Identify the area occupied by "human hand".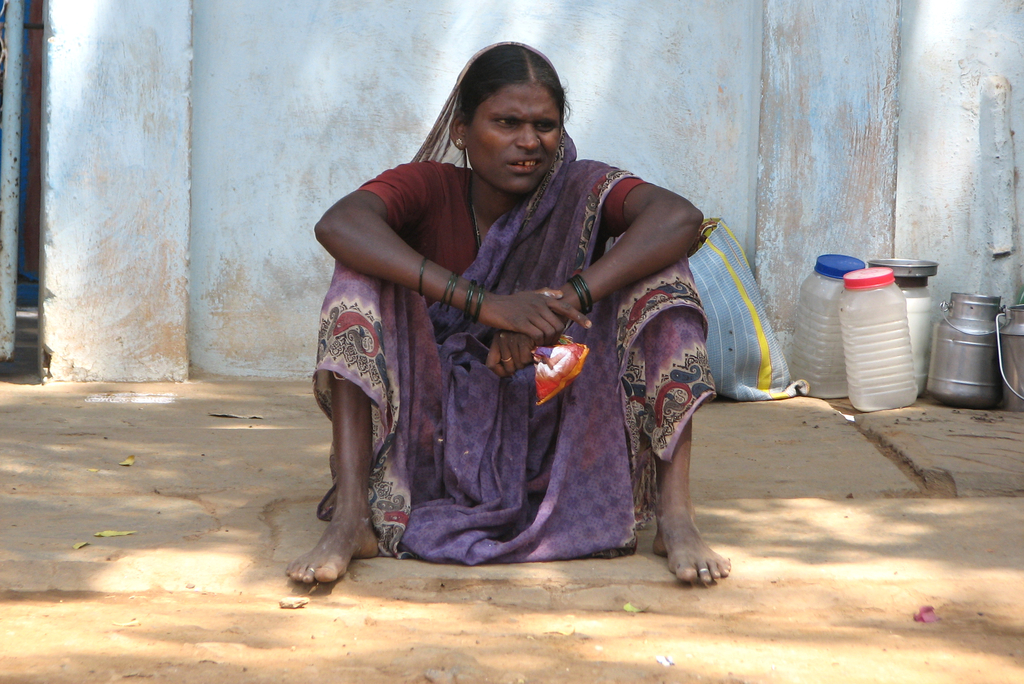
Area: box(487, 333, 540, 379).
